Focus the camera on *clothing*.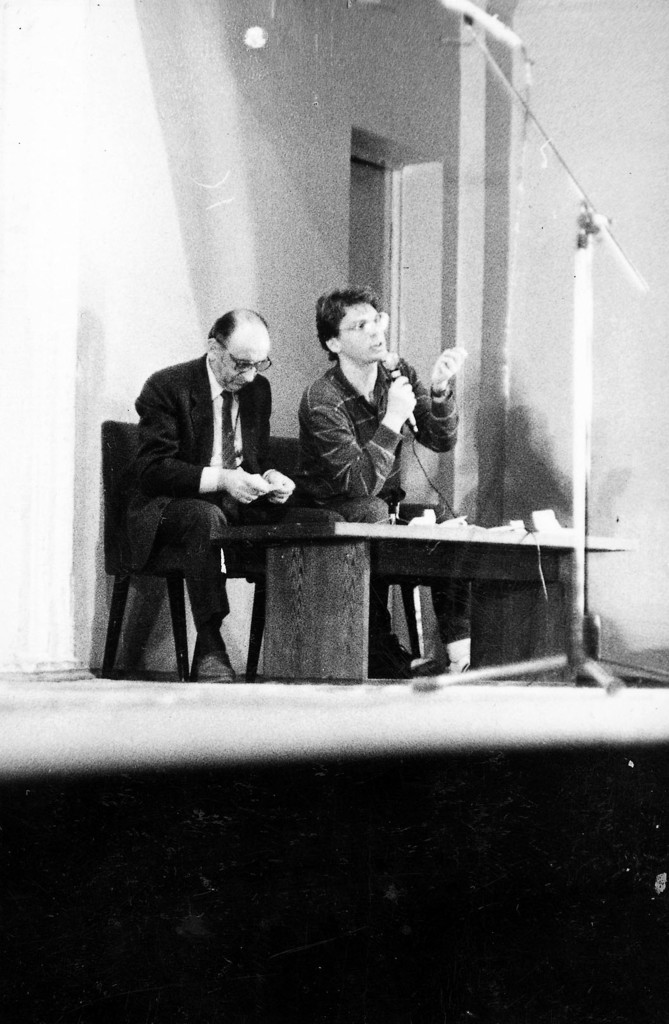
Focus region: x1=299 y1=351 x2=461 y2=636.
